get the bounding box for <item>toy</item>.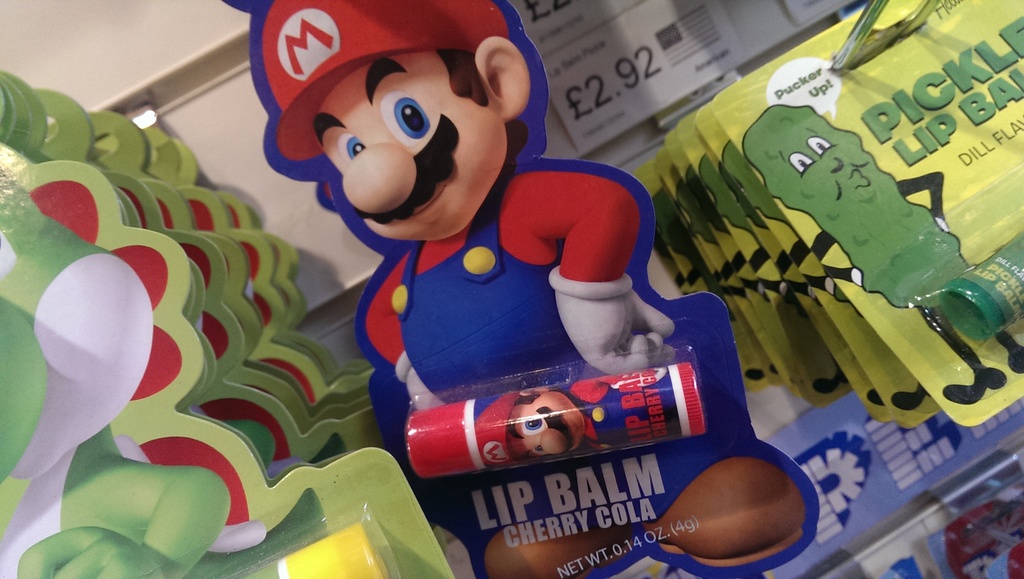
box(261, 0, 812, 578).
